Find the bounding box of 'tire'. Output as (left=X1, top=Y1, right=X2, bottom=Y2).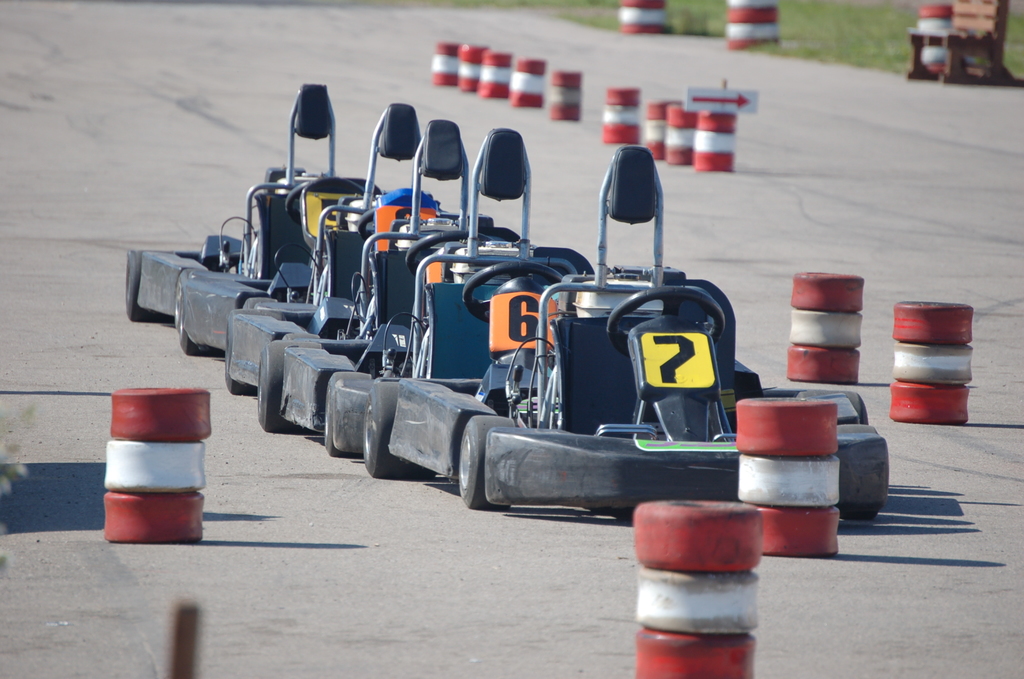
(left=621, top=0, right=664, bottom=8).
